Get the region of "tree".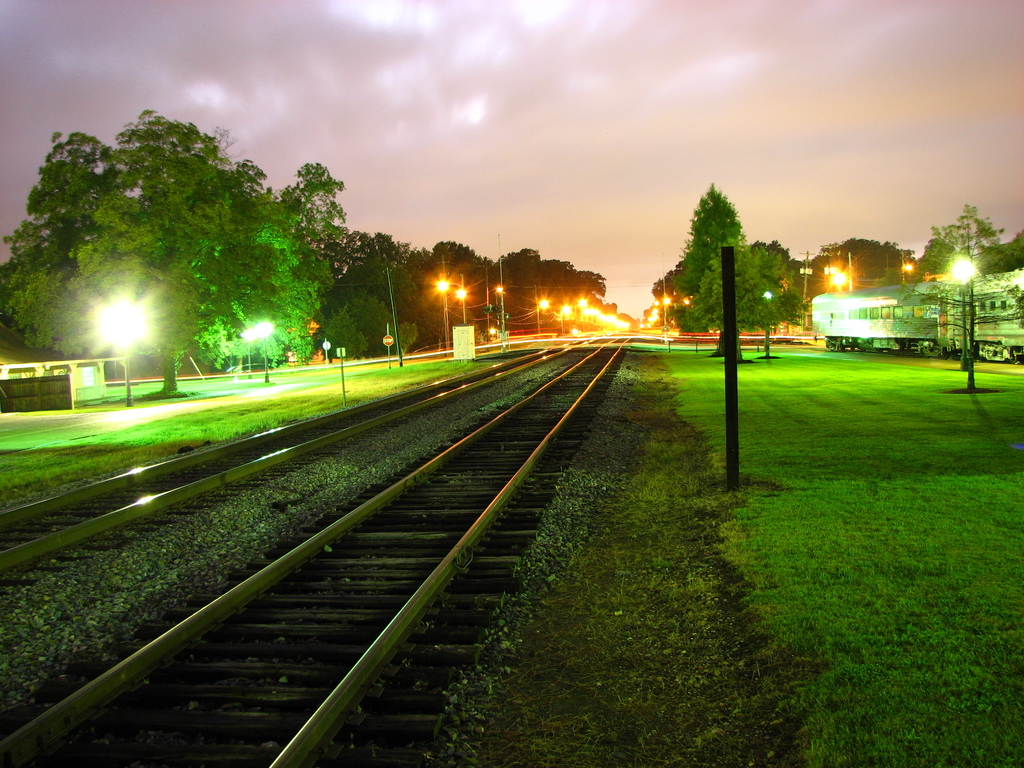
select_region(750, 240, 794, 356).
